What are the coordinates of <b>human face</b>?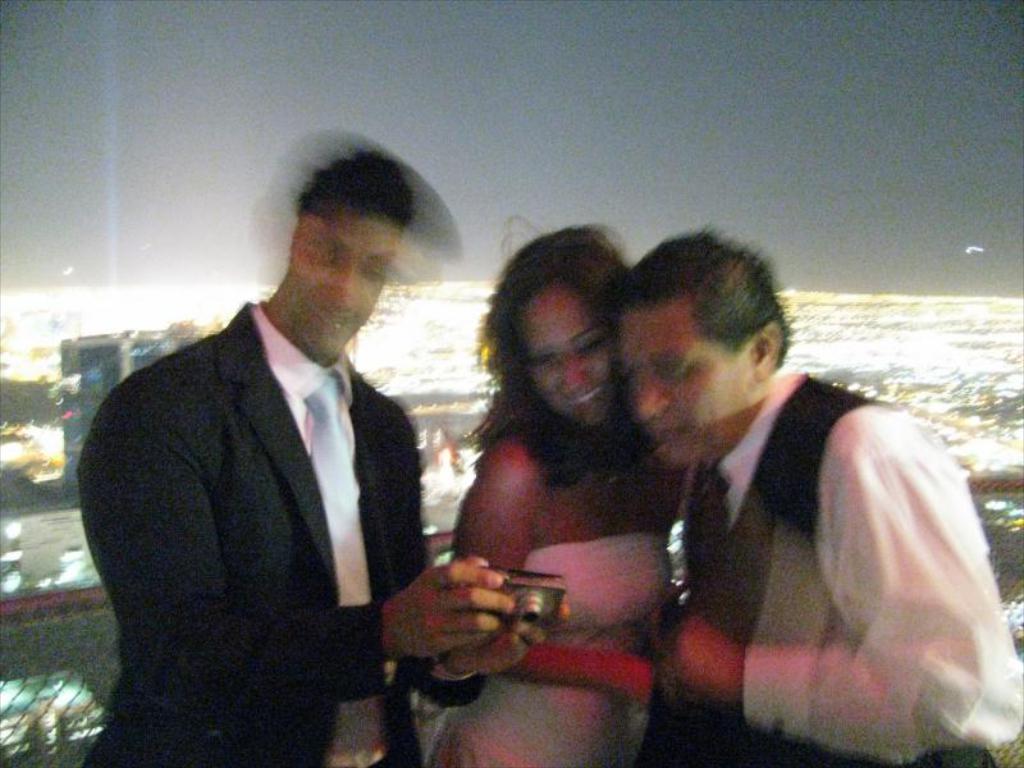
x1=518, y1=276, x2=614, y2=425.
